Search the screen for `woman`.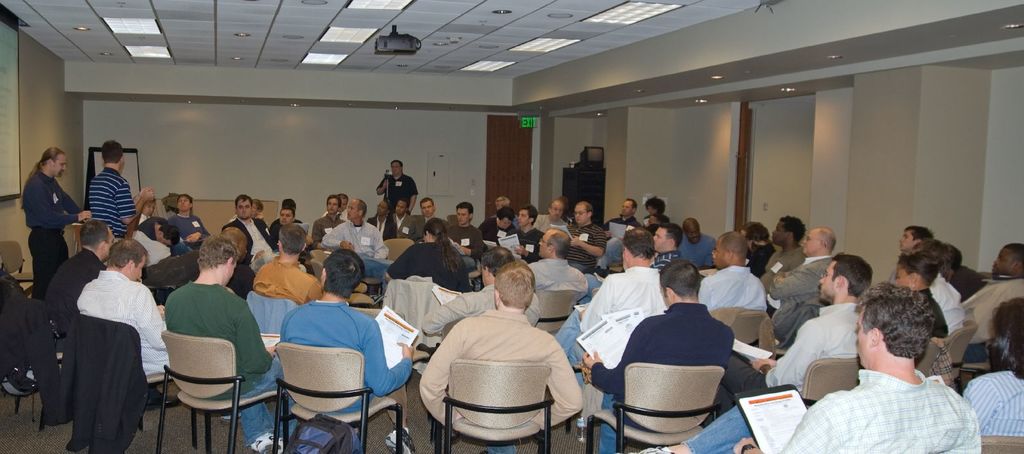
Found at (x1=962, y1=296, x2=1023, y2=437).
